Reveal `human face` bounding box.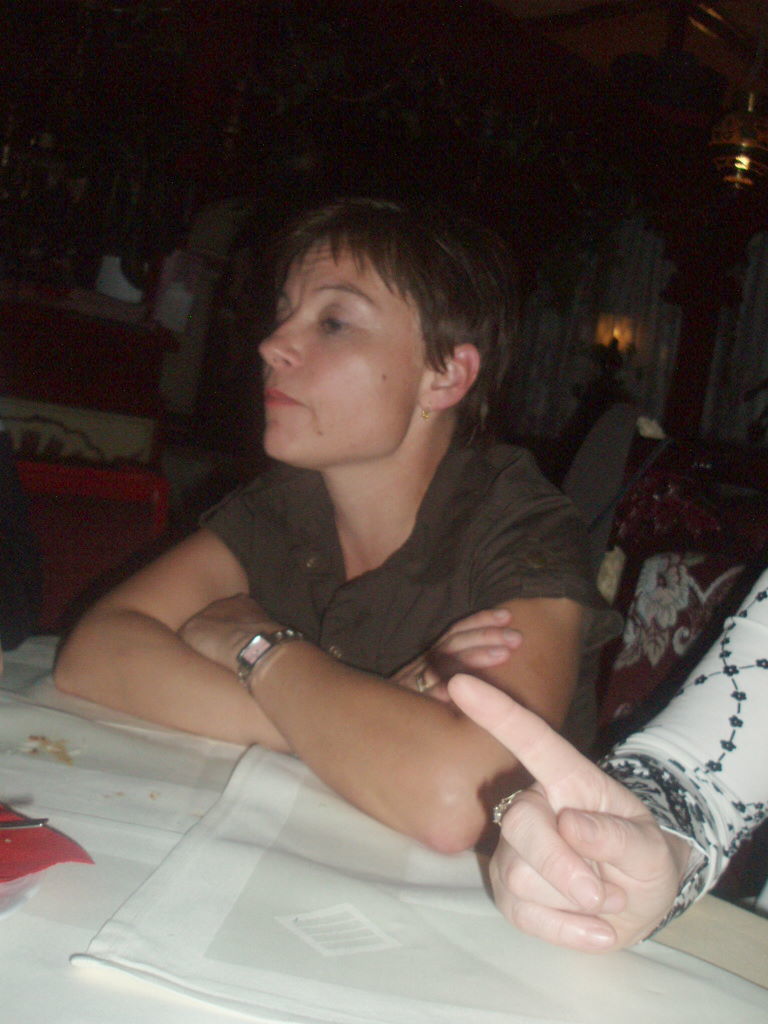
Revealed: box(263, 252, 415, 460).
